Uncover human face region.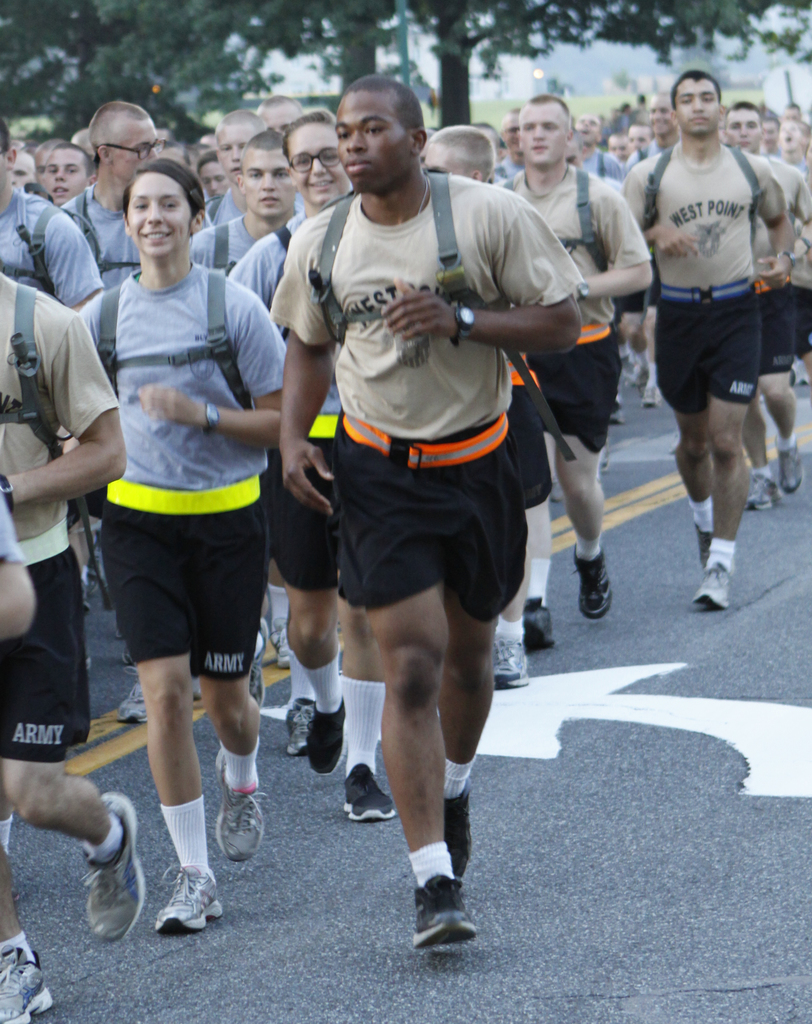
Uncovered: <region>576, 113, 599, 145</region>.
